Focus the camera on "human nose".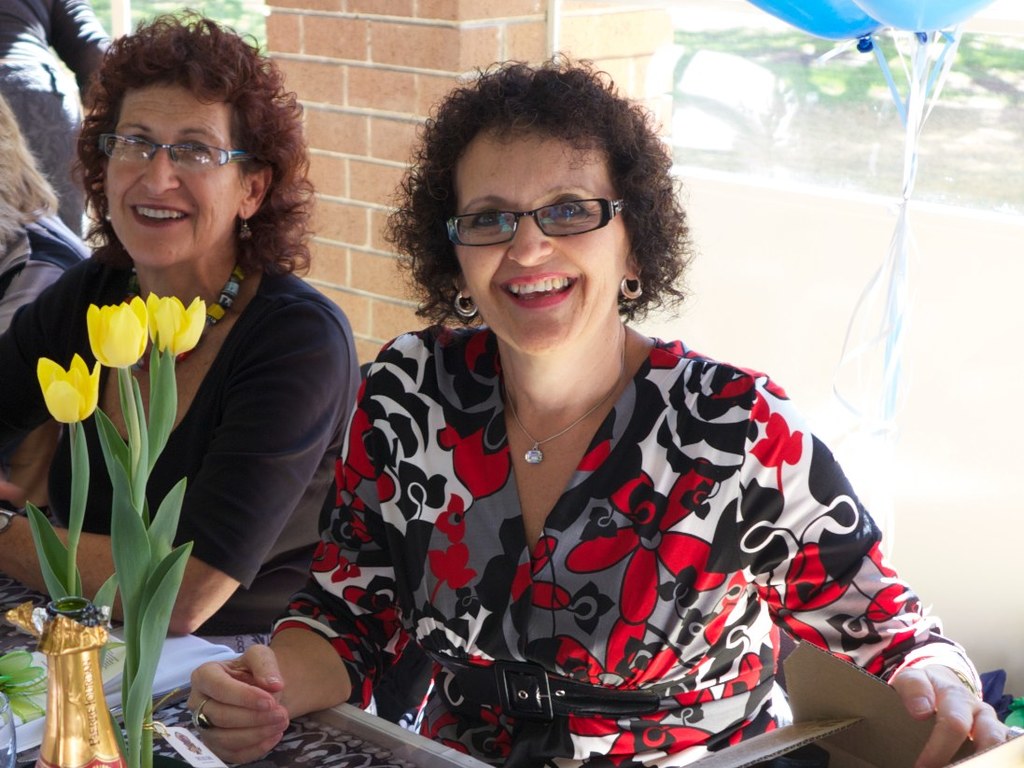
Focus region: x1=140 y1=145 x2=180 y2=197.
